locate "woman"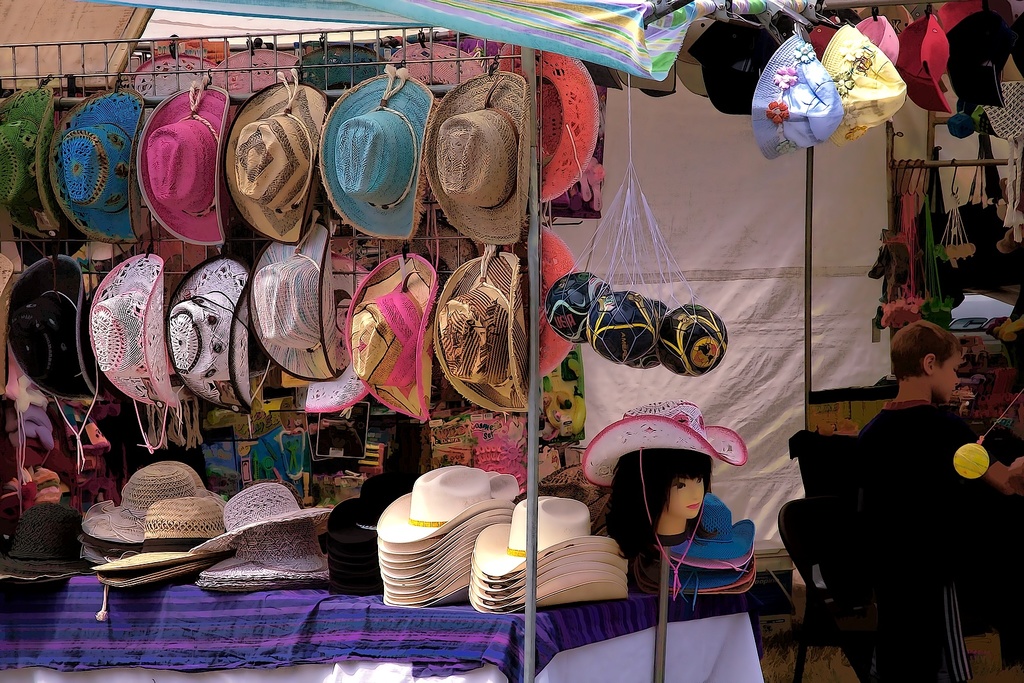
861:319:1023:677
